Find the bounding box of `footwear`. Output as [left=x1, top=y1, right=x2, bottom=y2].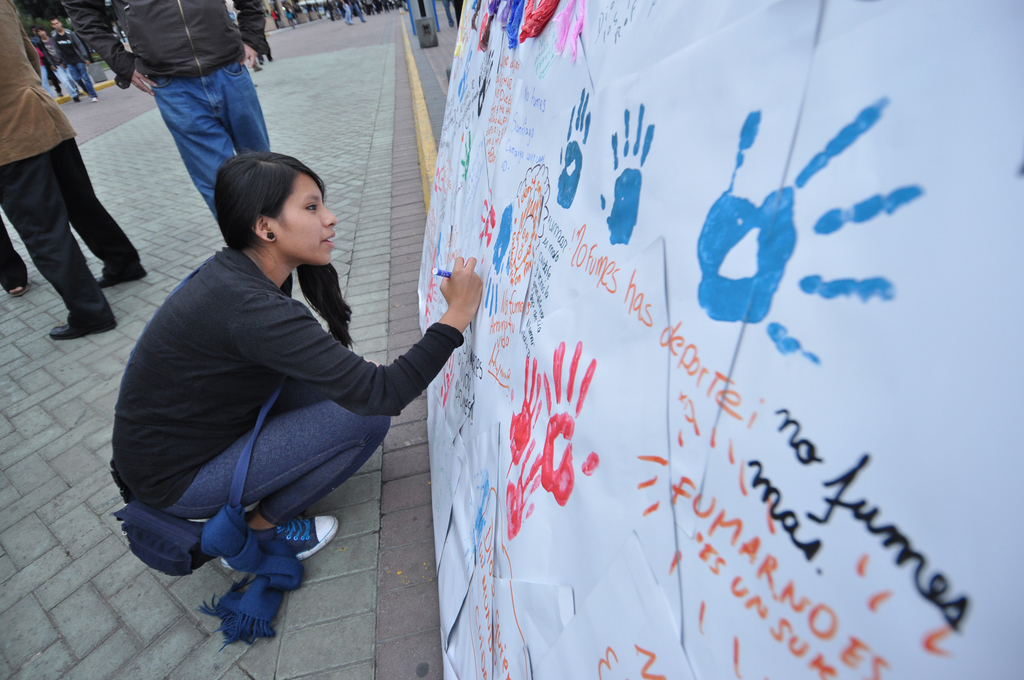
[left=96, top=264, right=150, bottom=290].
